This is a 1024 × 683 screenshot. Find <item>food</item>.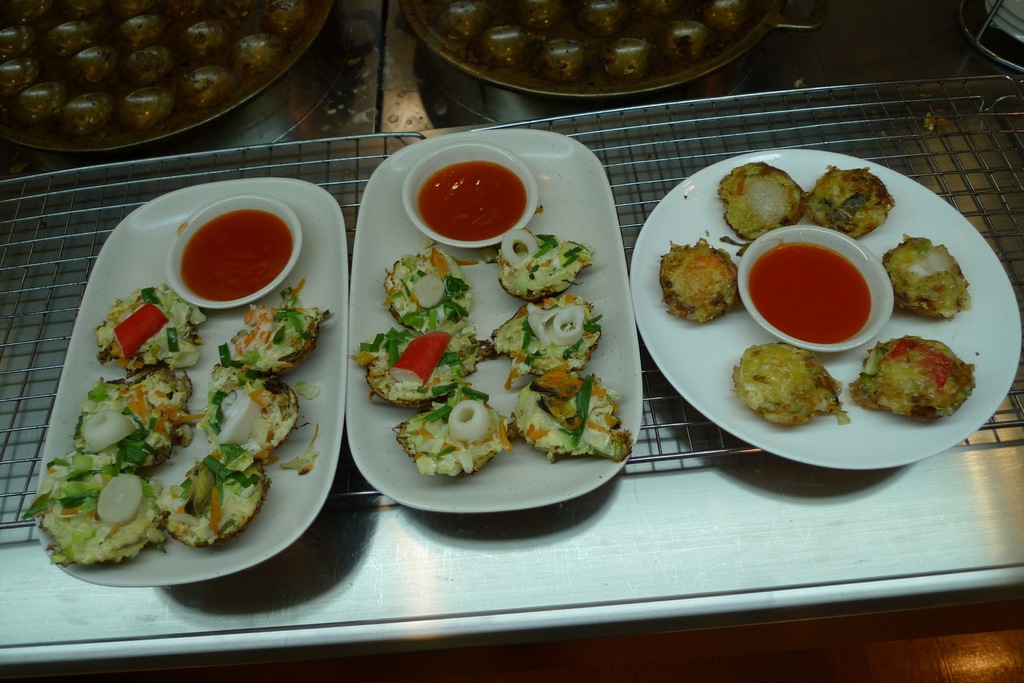
Bounding box: detection(203, 367, 299, 464).
